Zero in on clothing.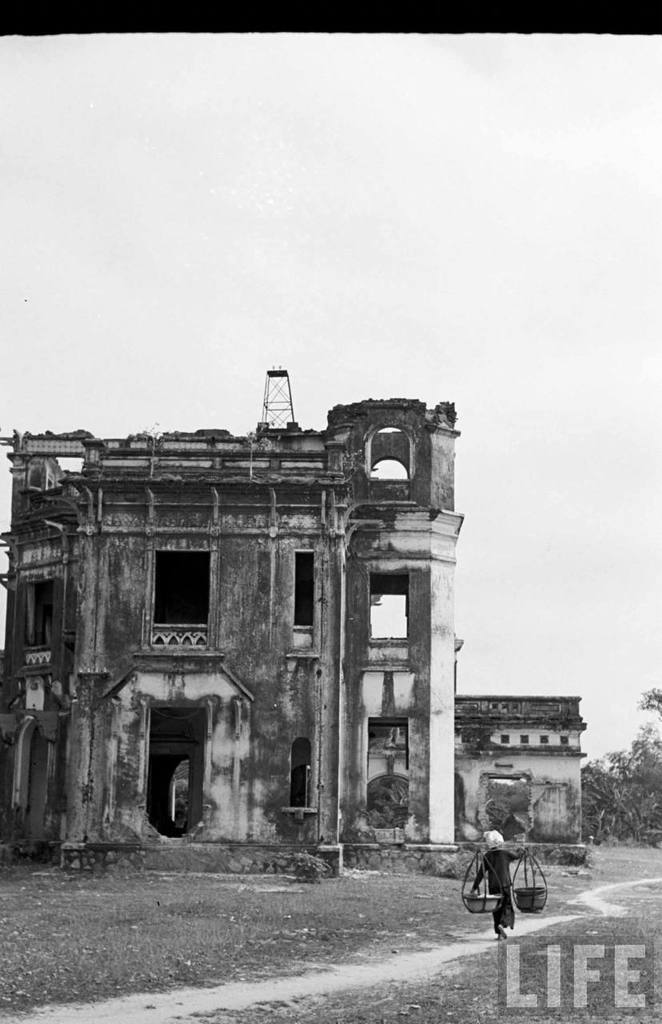
Zeroed in: l=471, t=849, r=525, b=936.
